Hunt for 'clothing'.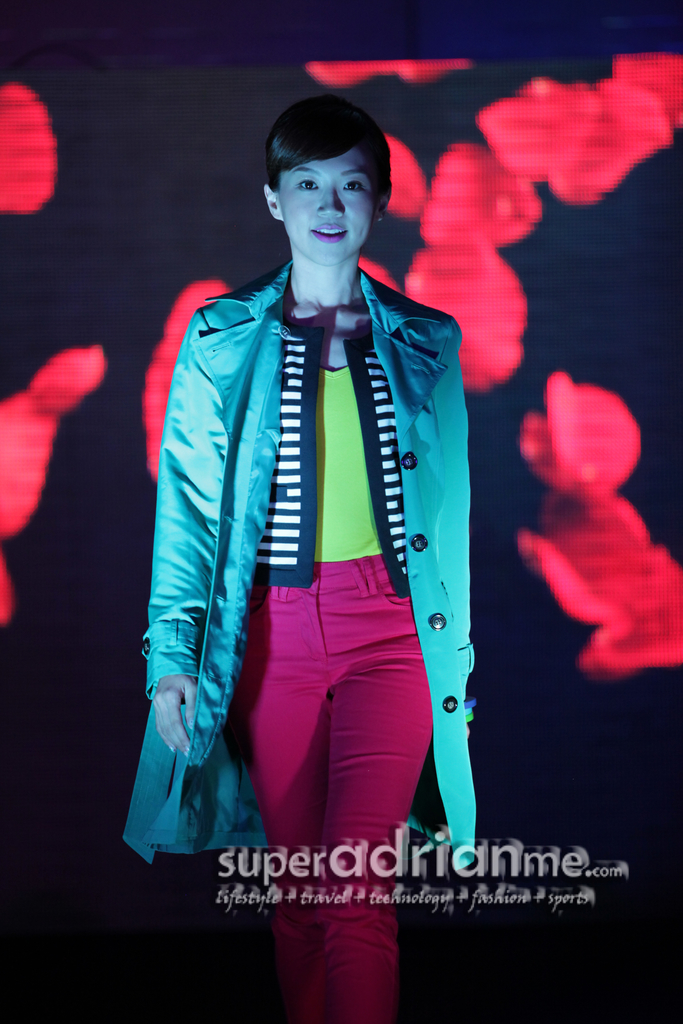
Hunted down at locate(220, 561, 438, 1023).
